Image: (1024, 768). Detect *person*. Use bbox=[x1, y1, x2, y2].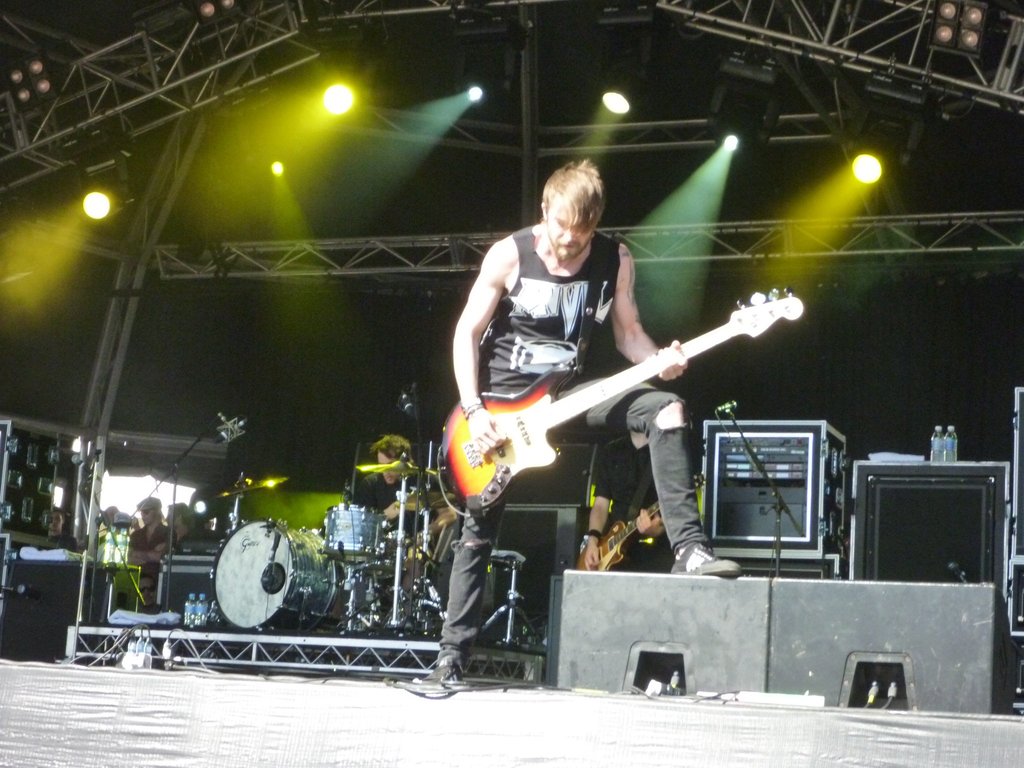
bbox=[420, 157, 743, 687].
